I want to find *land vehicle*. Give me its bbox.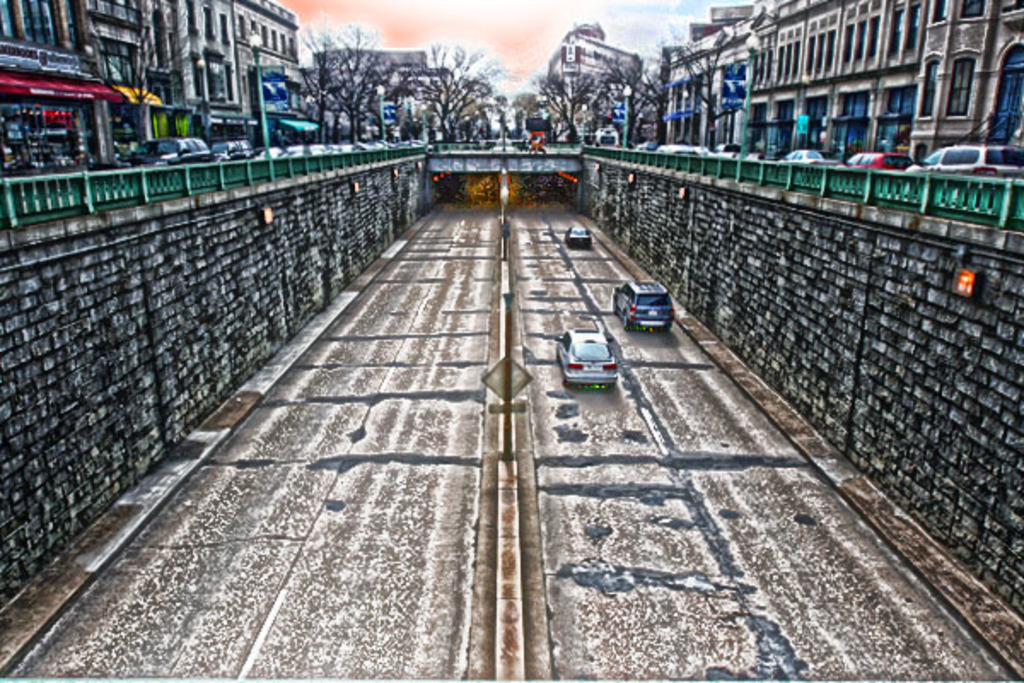
{"x1": 591, "y1": 125, "x2": 623, "y2": 150}.
